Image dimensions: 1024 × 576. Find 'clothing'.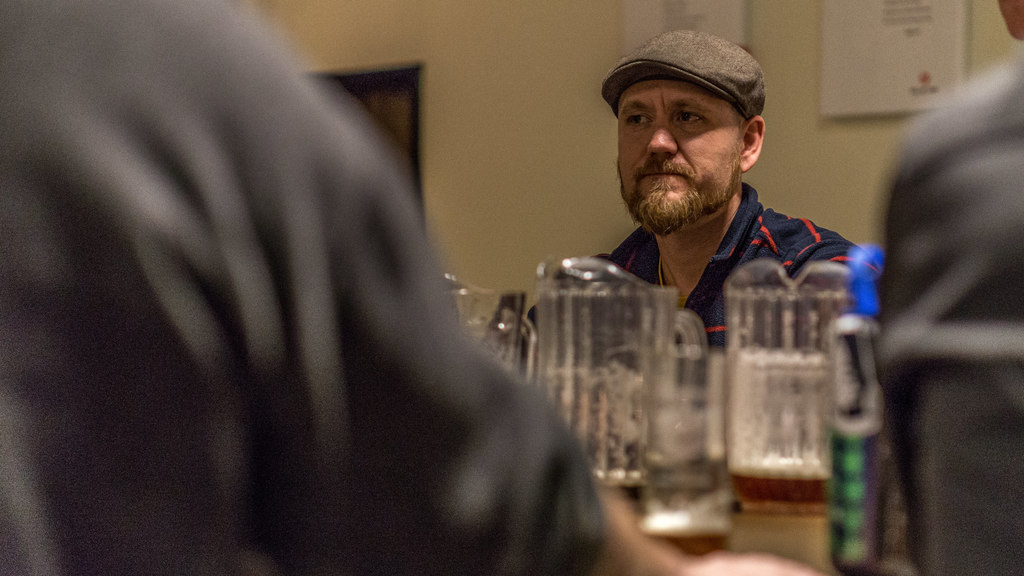
left=874, top=56, right=1023, bottom=575.
